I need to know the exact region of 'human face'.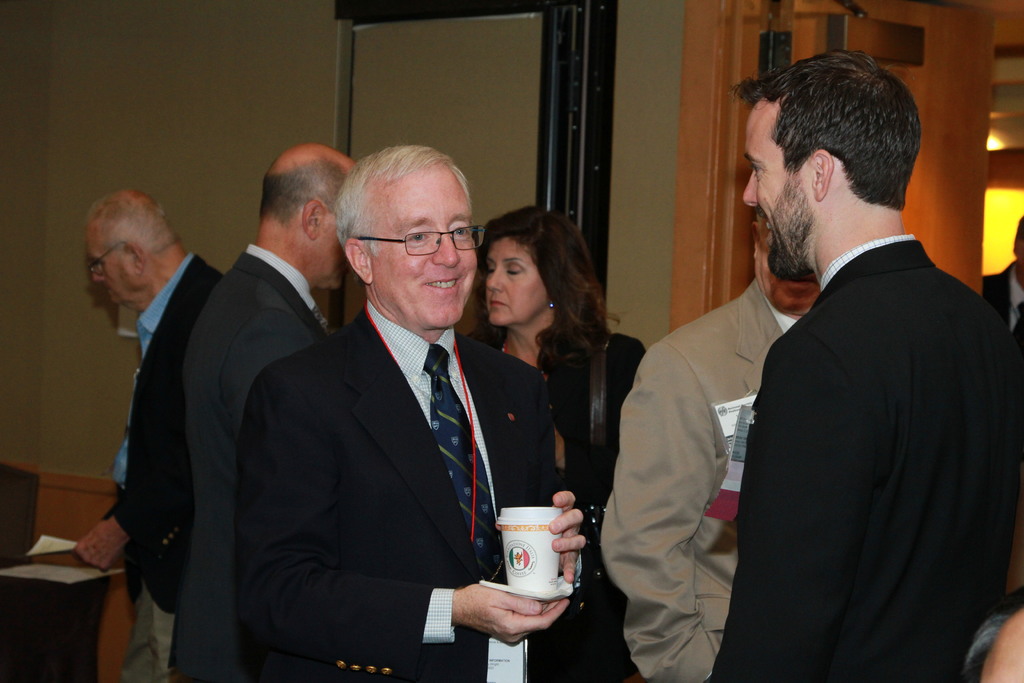
Region: (488, 236, 547, 331).
